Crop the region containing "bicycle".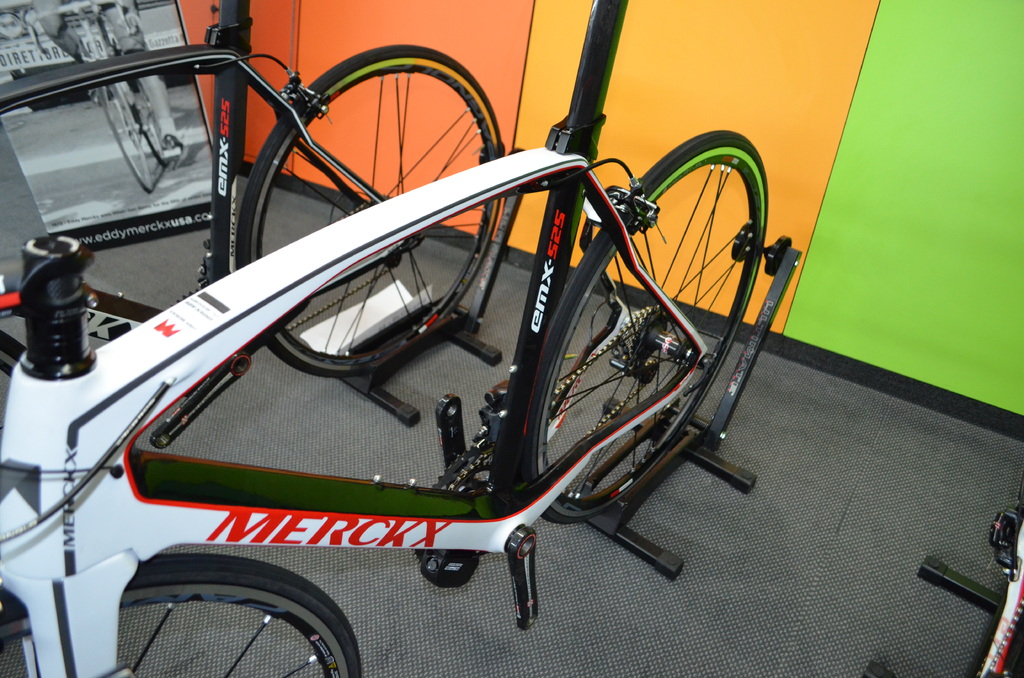
Crop region: [27,0,182,198].
